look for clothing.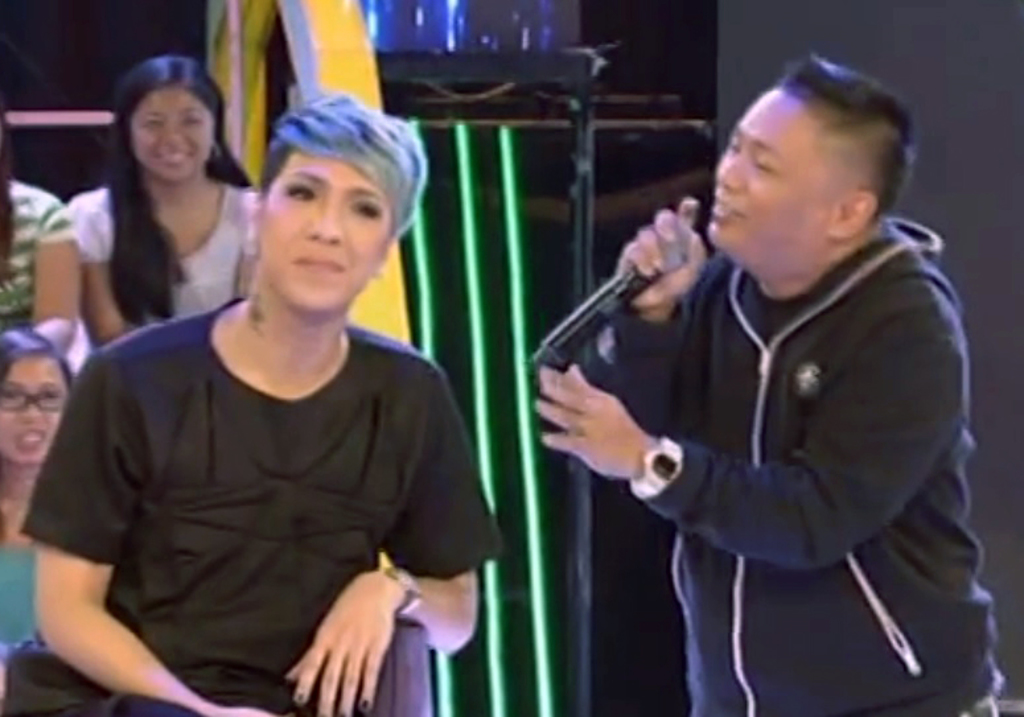
Found: rect(0, 177, 77, 334).
